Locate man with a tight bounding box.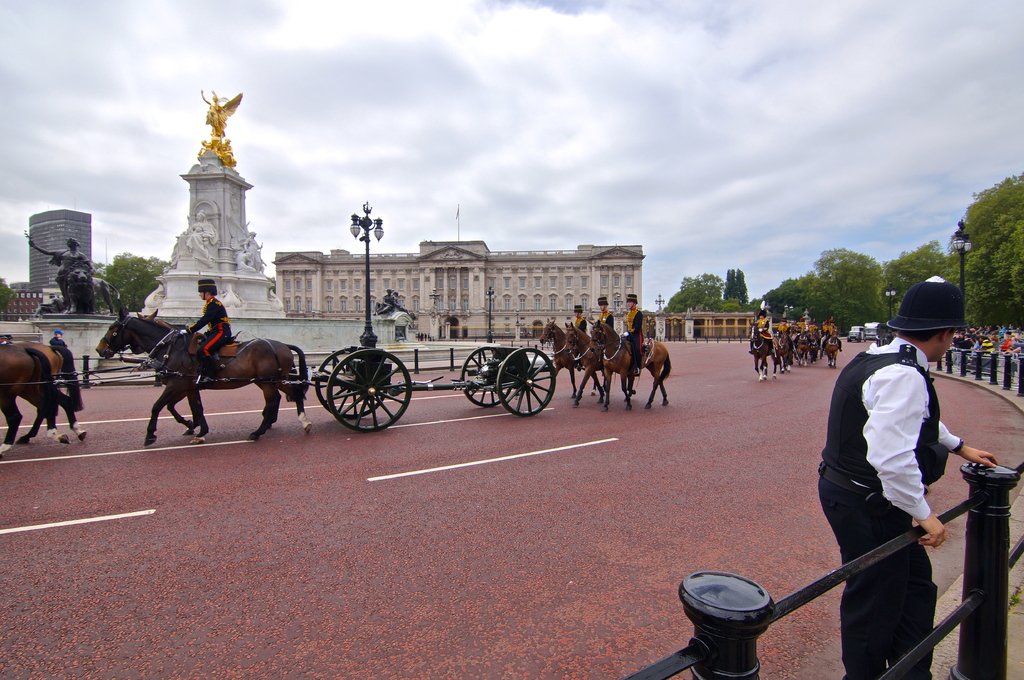
BBox(185, 279, 232, 367).
